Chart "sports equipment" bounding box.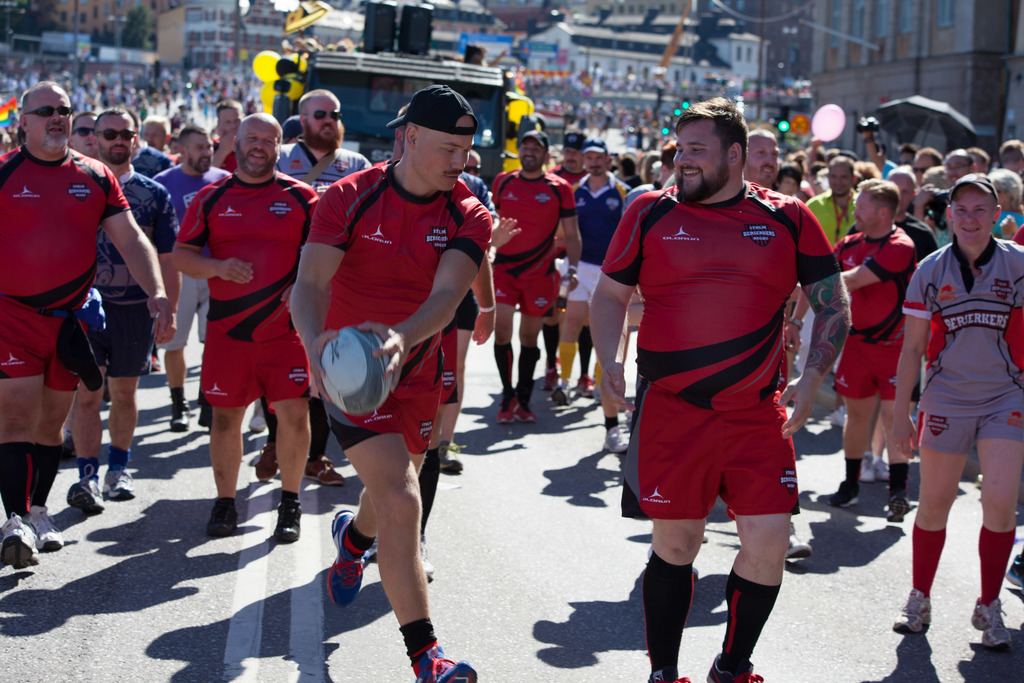
Charted: [x1=886, y1=489, x2=909, y2=522].
